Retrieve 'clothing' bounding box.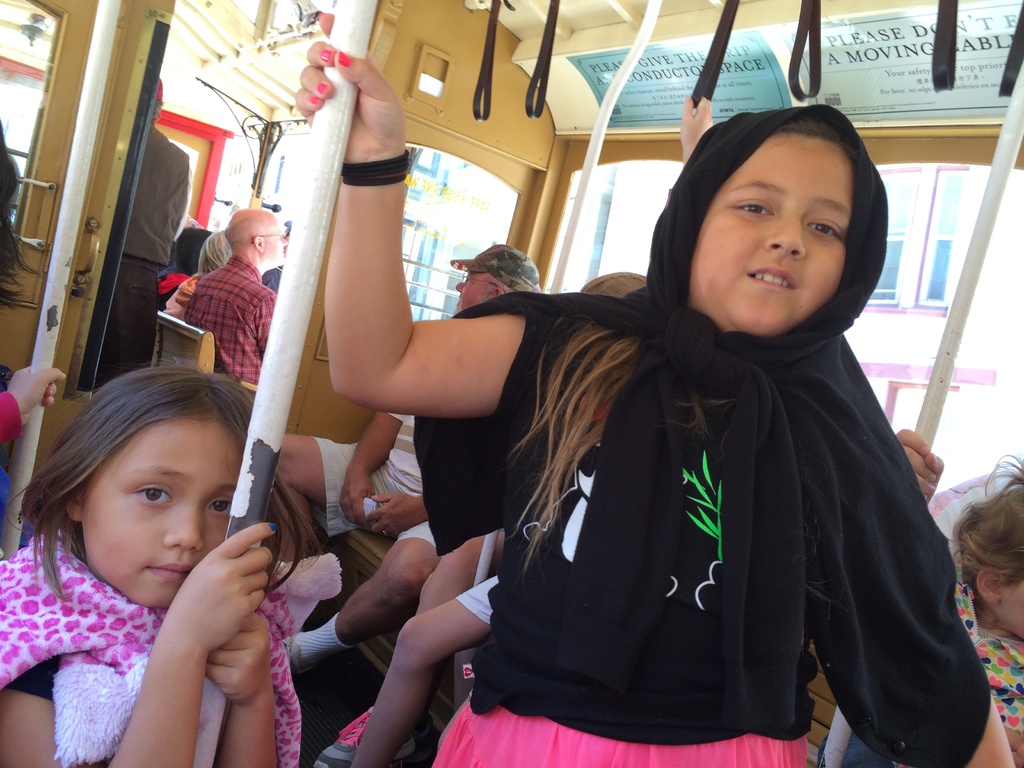
Bounding box: pyautogui.locateOnScreen(456, 573, 498, 627).
